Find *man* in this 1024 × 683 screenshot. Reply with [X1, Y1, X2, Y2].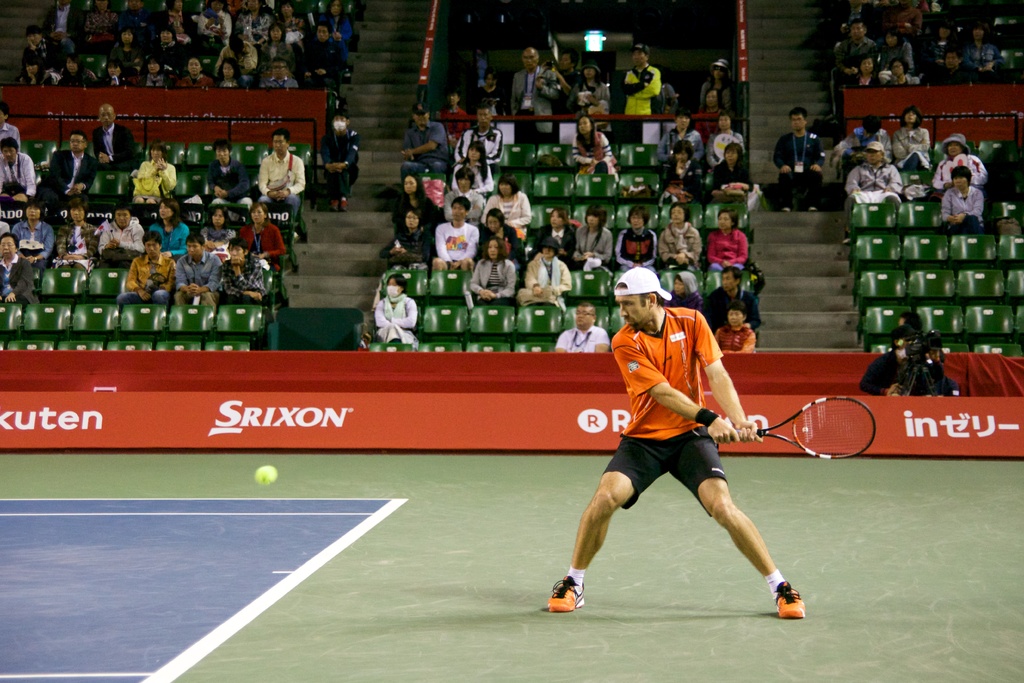
[0, 138, 35, 199].
